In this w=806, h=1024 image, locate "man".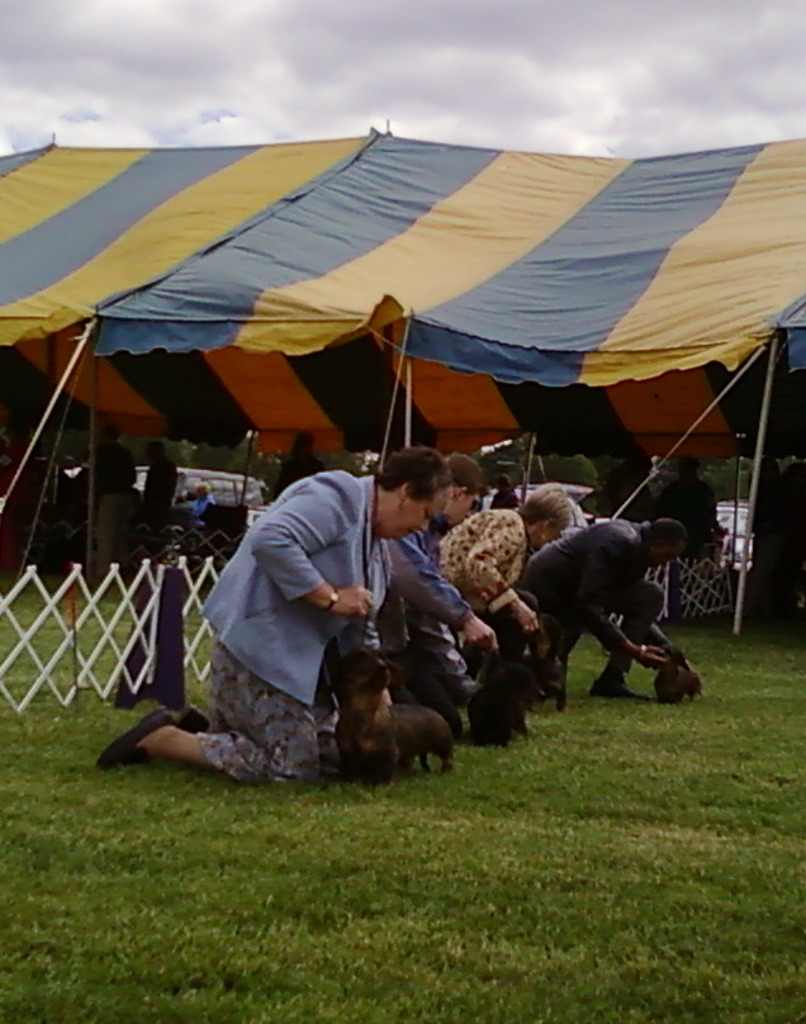
Bounding box: detection(499, 512, 678, 707).
